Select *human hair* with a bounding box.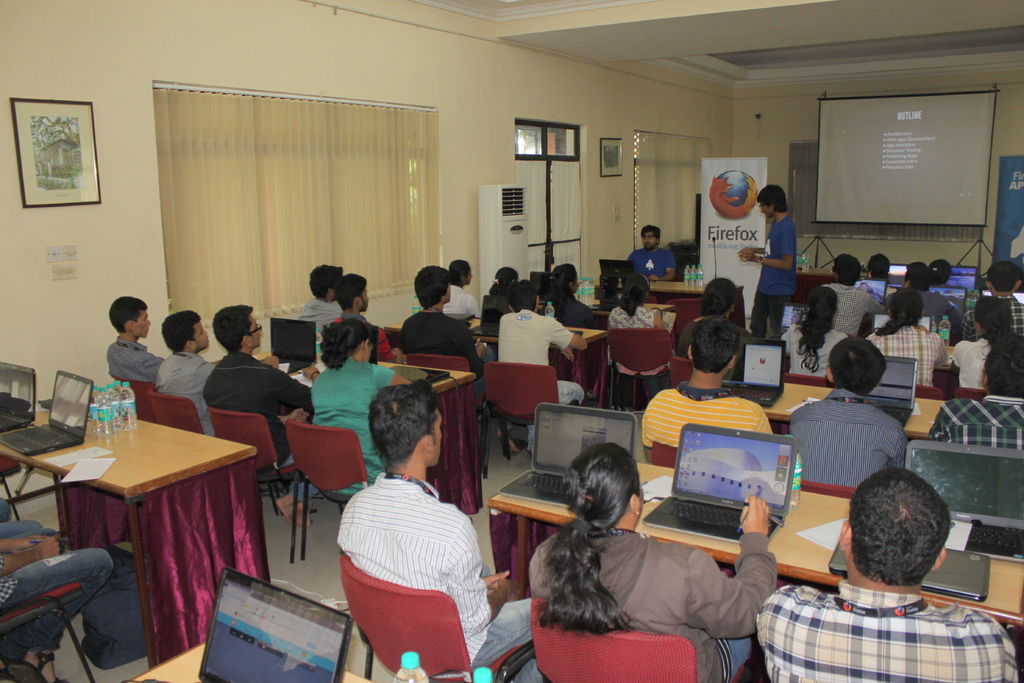
<region>540, 440, 637, 633</region>.
